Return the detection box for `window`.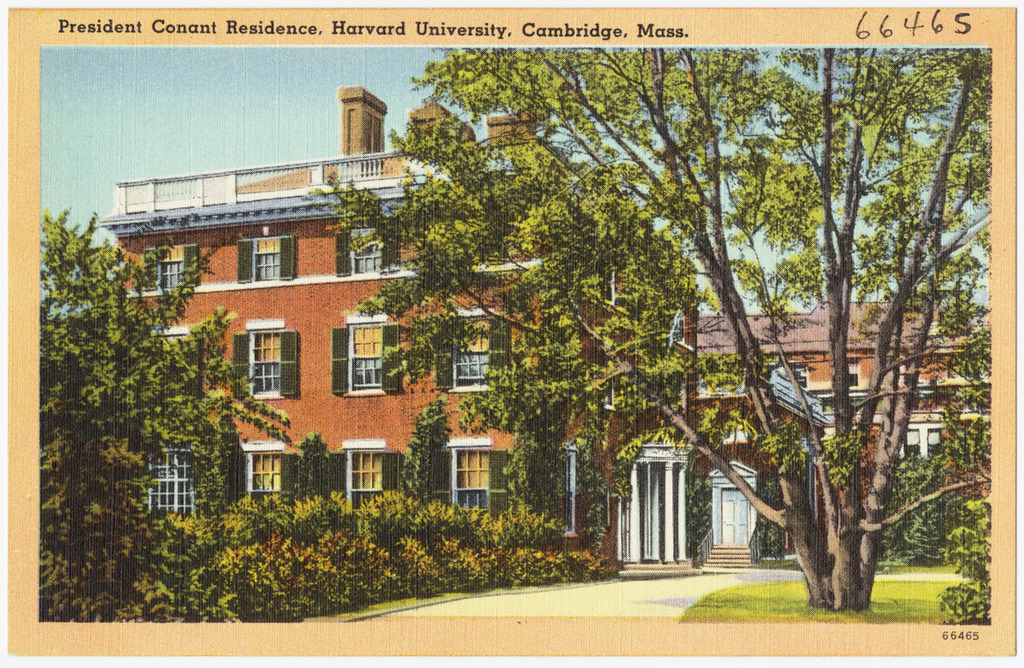
(346, 226, 390, 276).
